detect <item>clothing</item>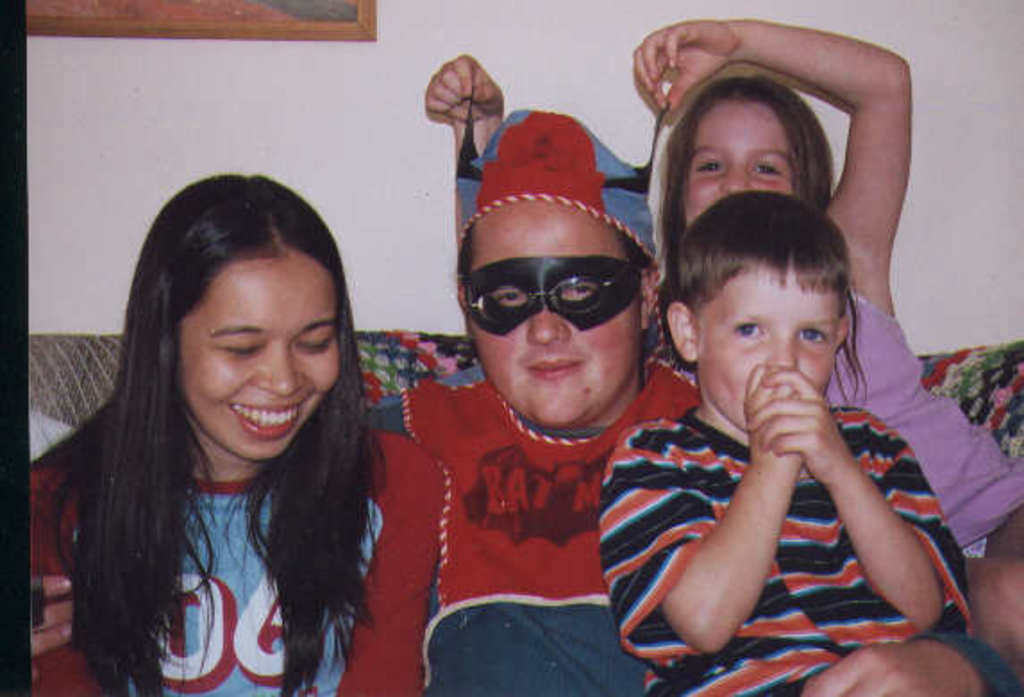
box(27, 427, 443, 686)
